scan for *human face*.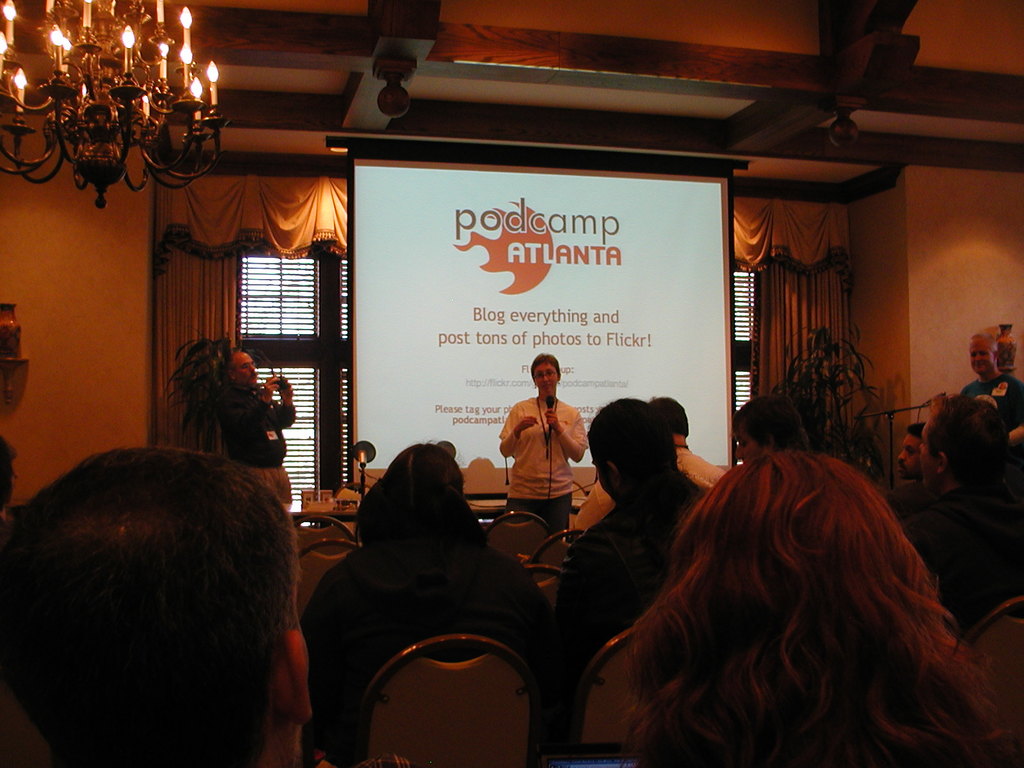
Scan result: x1=532 y1=361 x2=558 y2=394.
